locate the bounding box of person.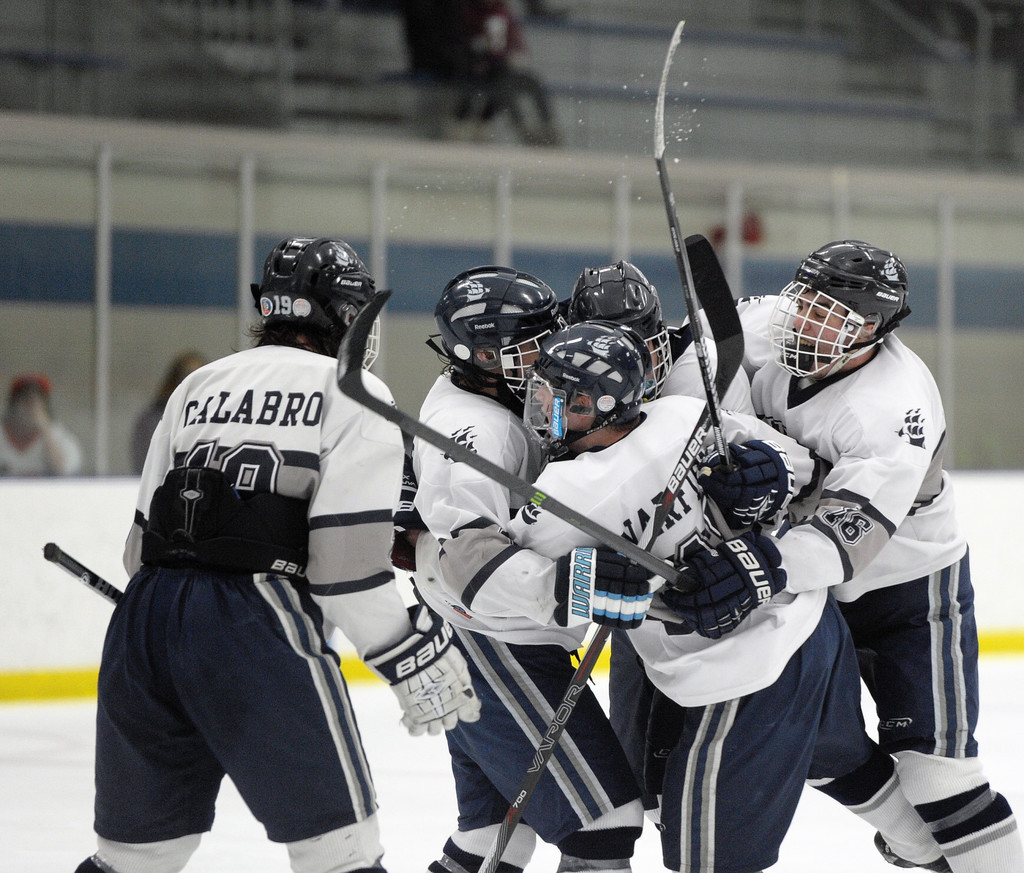
Bounding box: [676,231,1021,872].
